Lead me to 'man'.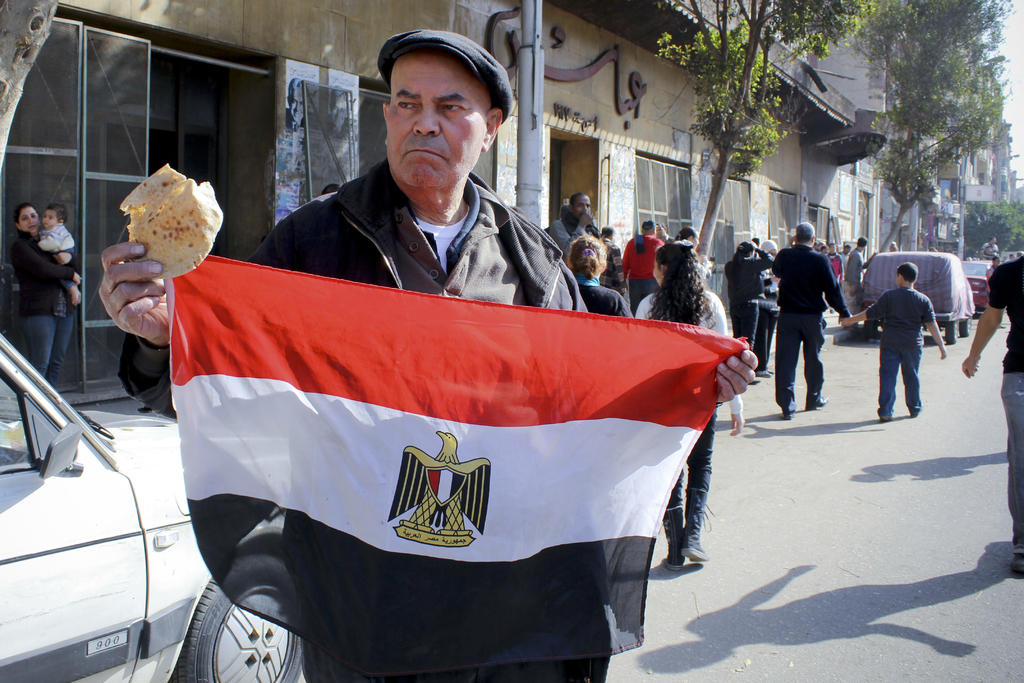
Lead to (left=967, top=259, right=1023, bottom=579).
